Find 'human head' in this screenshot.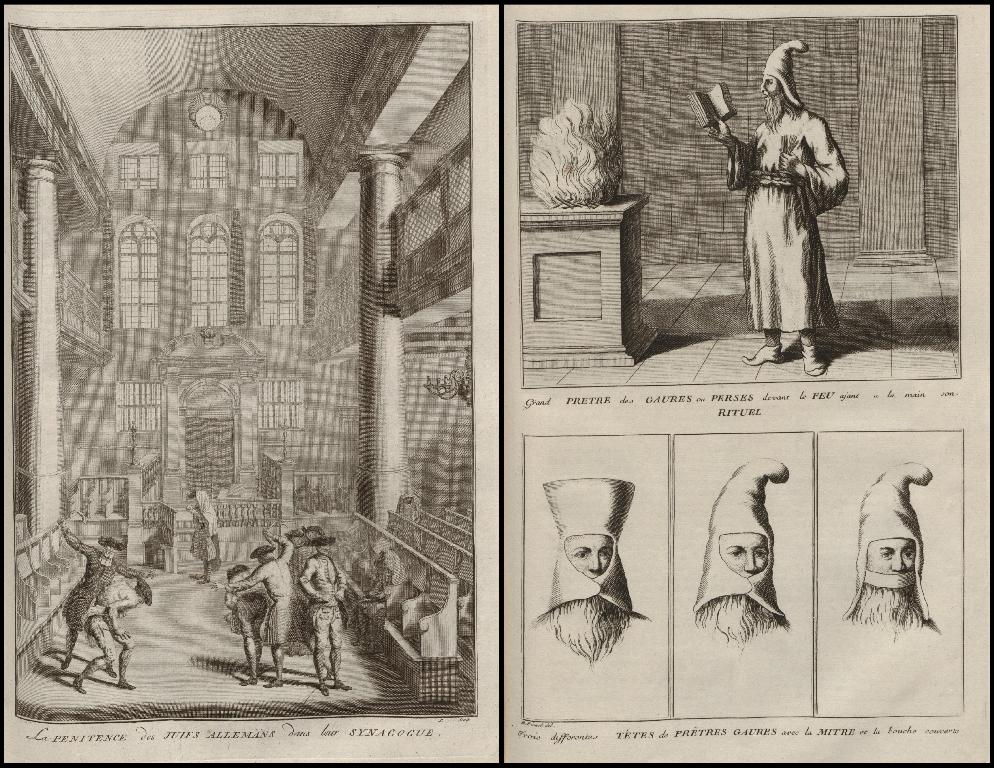
The bounding box for 'human head' is box(289, 534, 303, 545).
